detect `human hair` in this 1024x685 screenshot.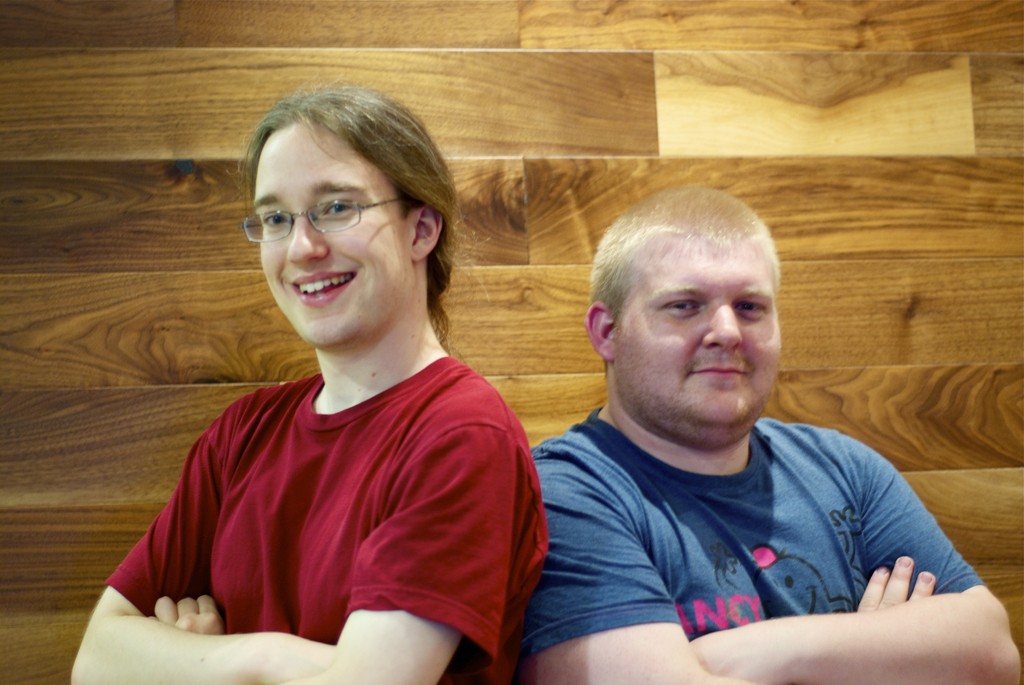
Detection: [229,73,461,349].
